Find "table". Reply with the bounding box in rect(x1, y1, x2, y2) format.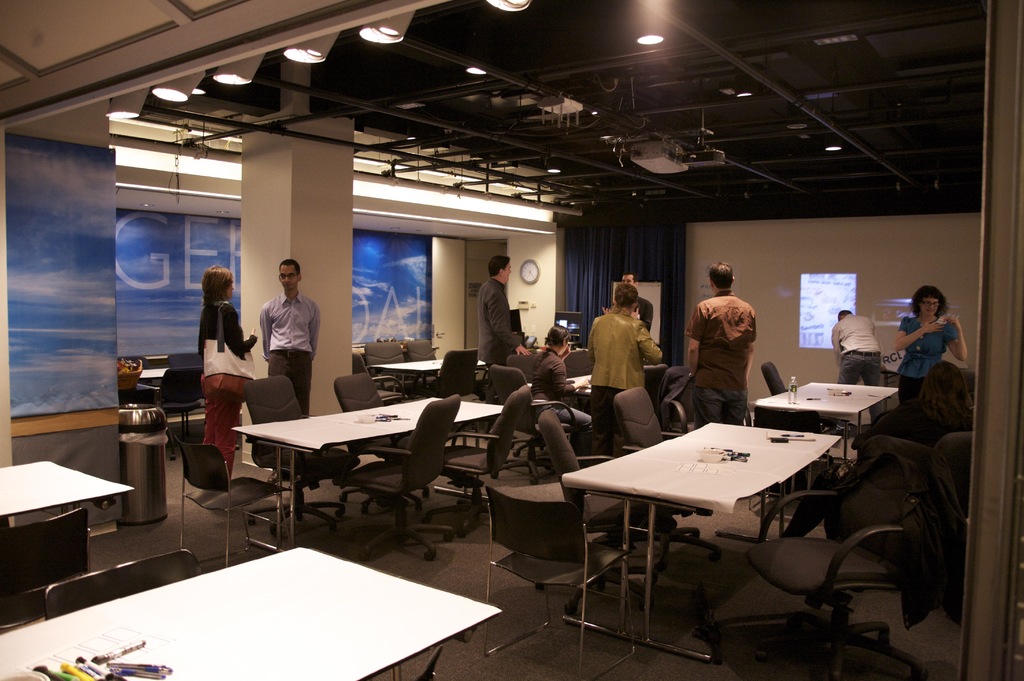
rect(370, 356, 488, 397).
